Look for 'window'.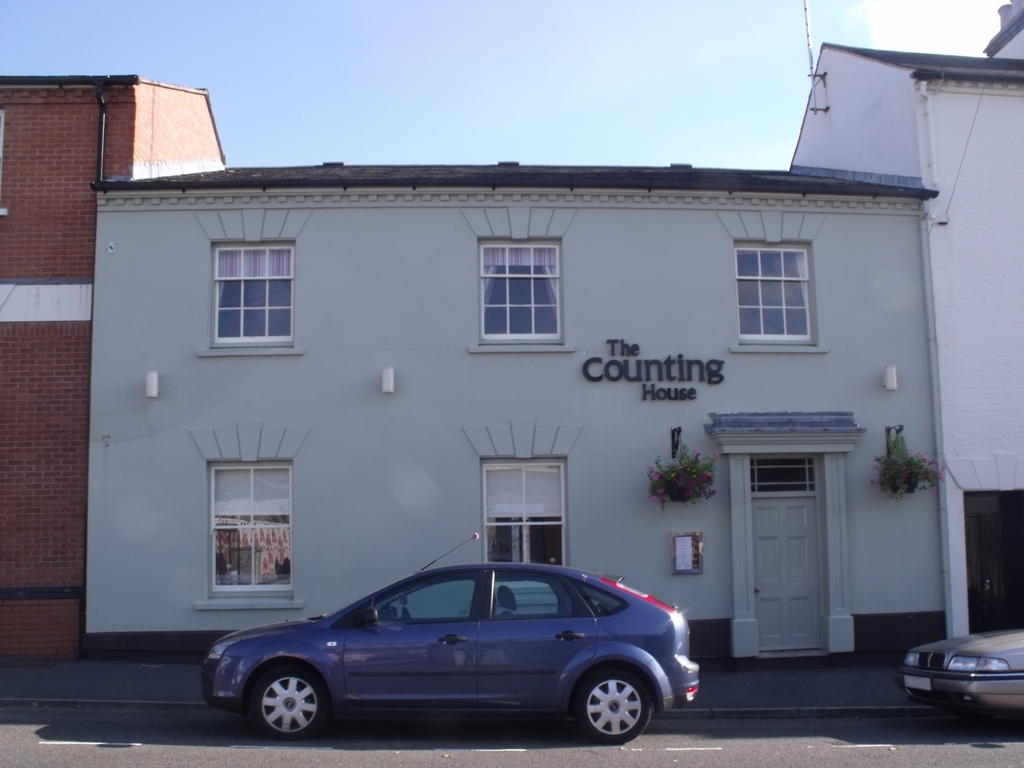
Found: Rect(479, 451, 570, 586).
